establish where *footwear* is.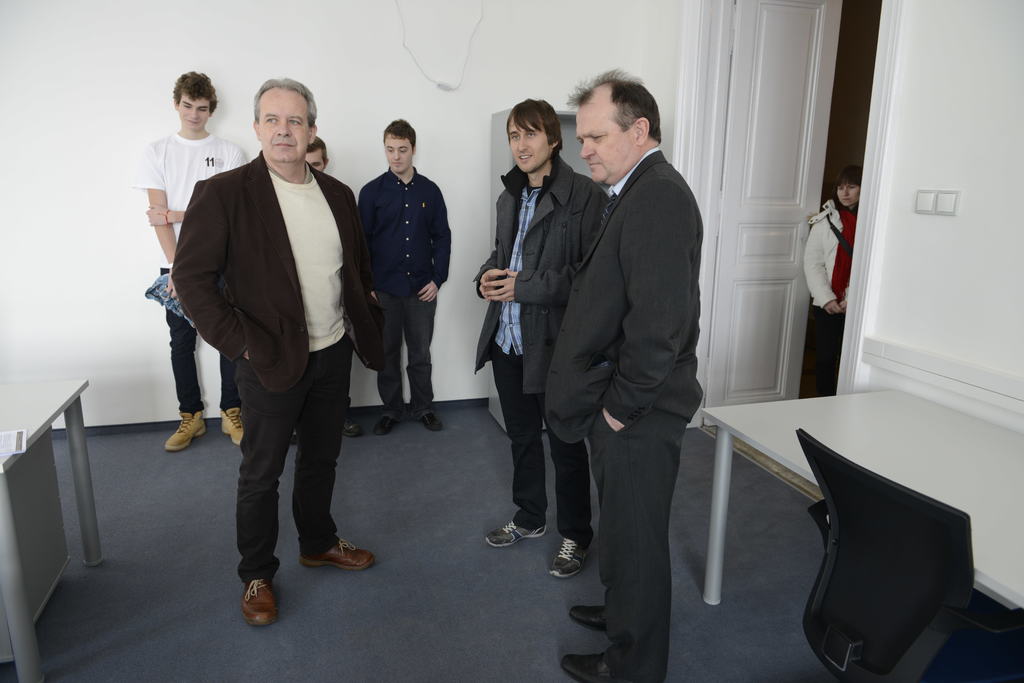
Established at bbox=(243, 579, 280, 629).
